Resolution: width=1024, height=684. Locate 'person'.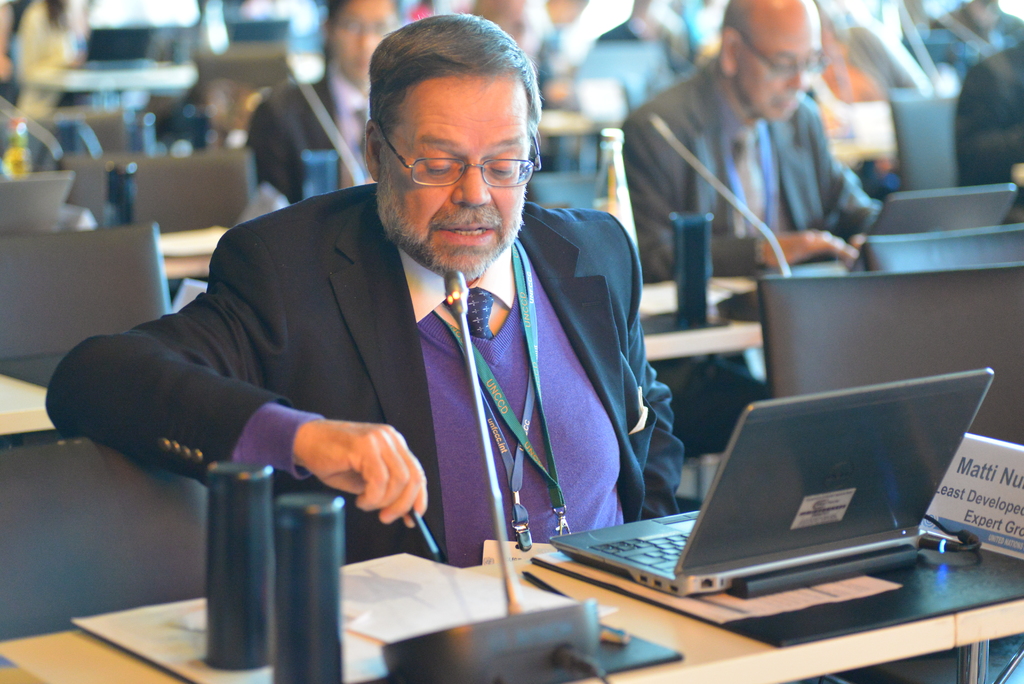
45:11:685:572.
